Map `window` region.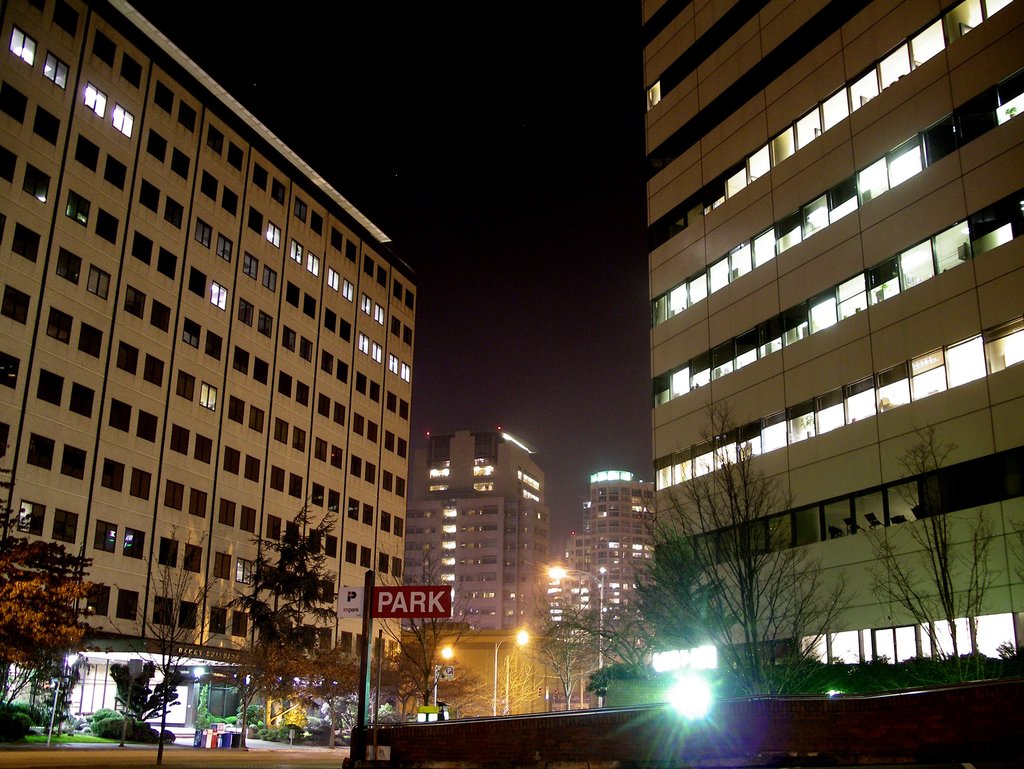
Mapped to BBox(369, 384, 383, 401).
